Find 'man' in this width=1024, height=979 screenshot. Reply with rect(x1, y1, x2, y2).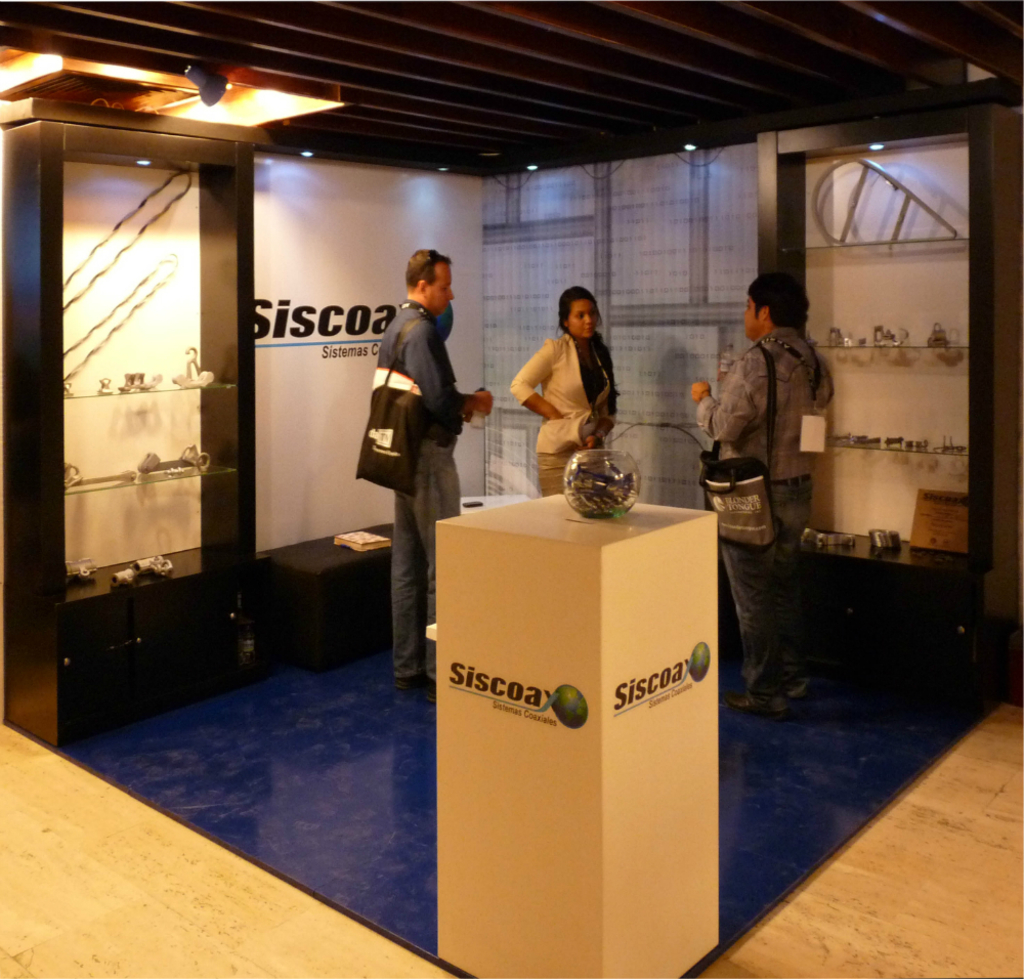
rect(386, 248, 497, 707).
